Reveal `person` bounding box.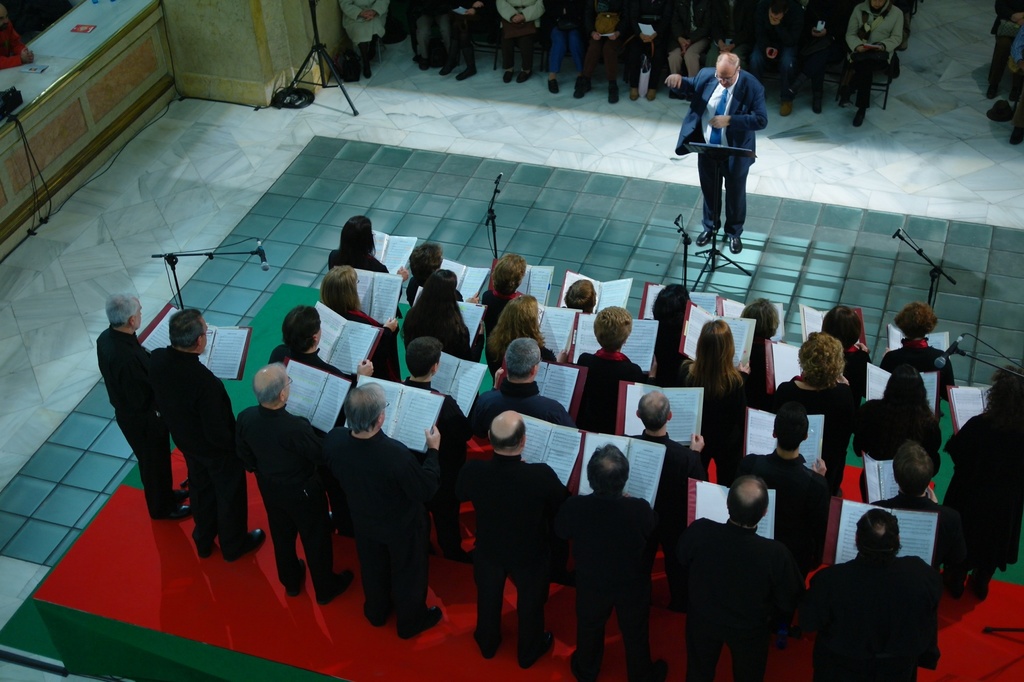
Revealed: box(404, 238, 448, 286).
